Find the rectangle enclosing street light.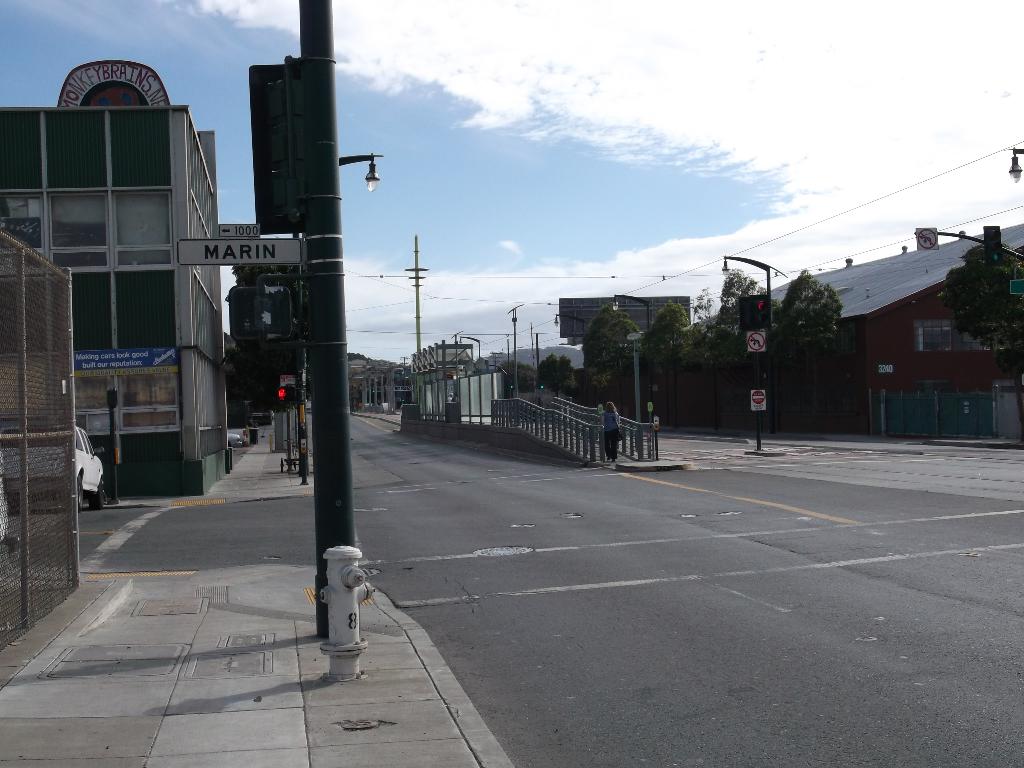
[210, 67, 410, 692].
